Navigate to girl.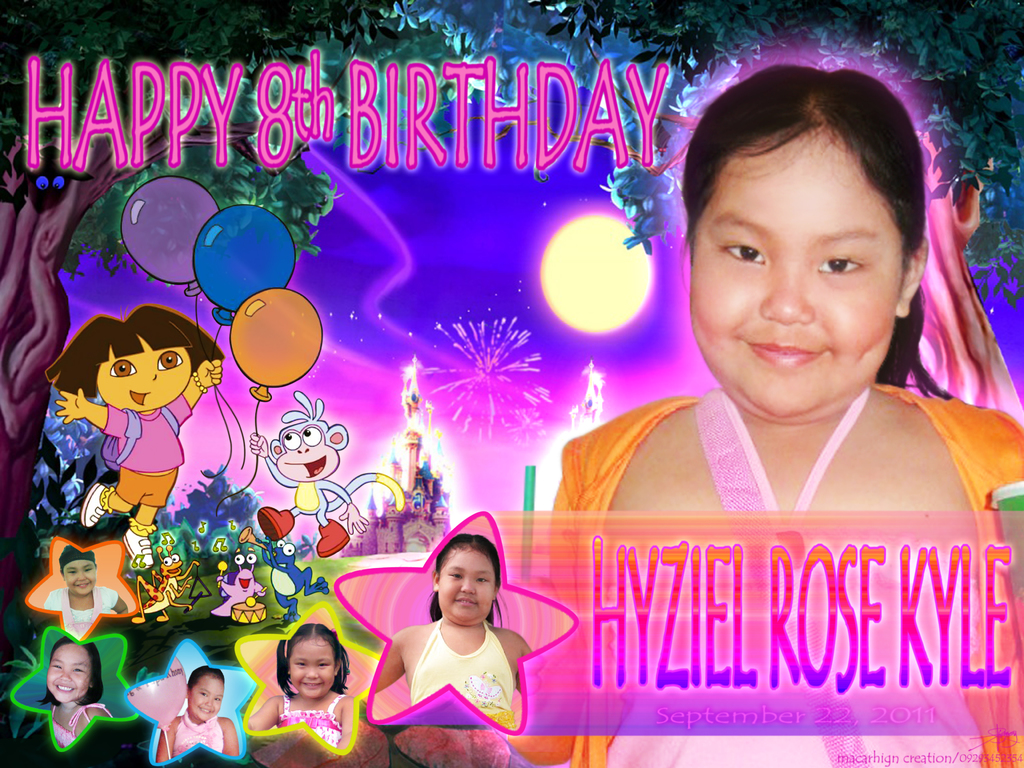
Navigation target: <region>28, 639, 120, 748</region>.
